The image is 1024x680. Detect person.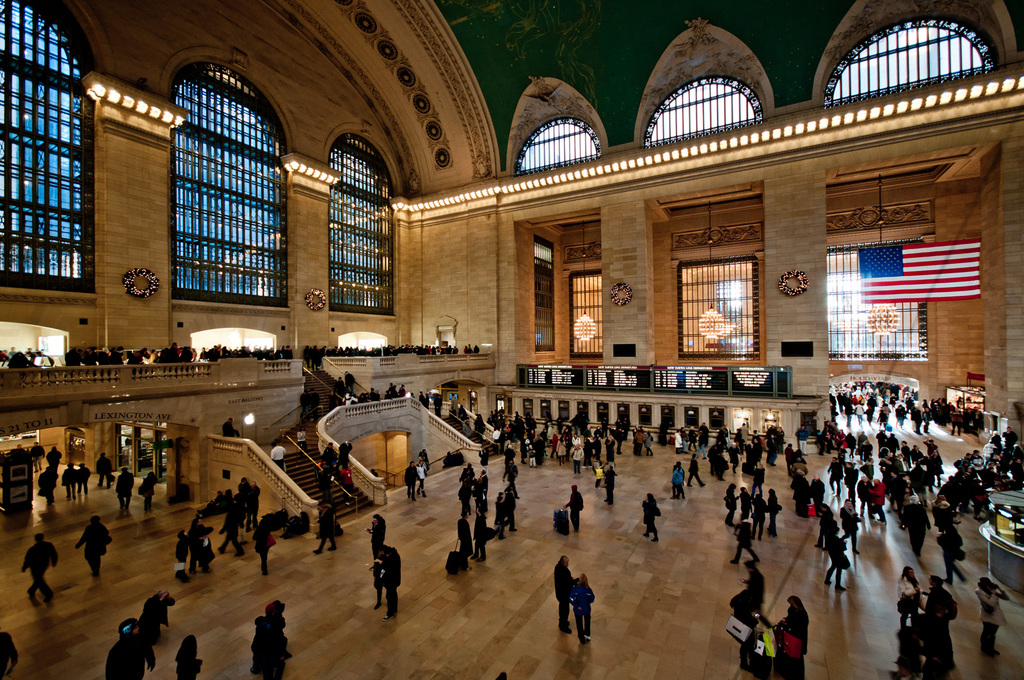
Detection: locate(18, 530, 61, 610).
